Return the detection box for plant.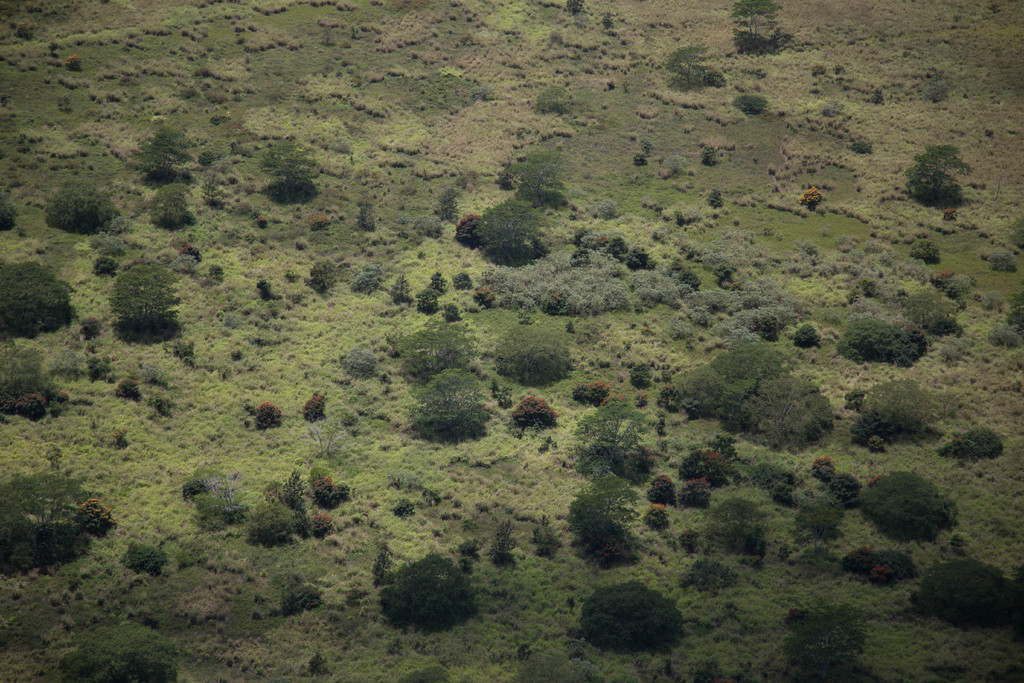
l=410, t=354, r=505, b=437.
